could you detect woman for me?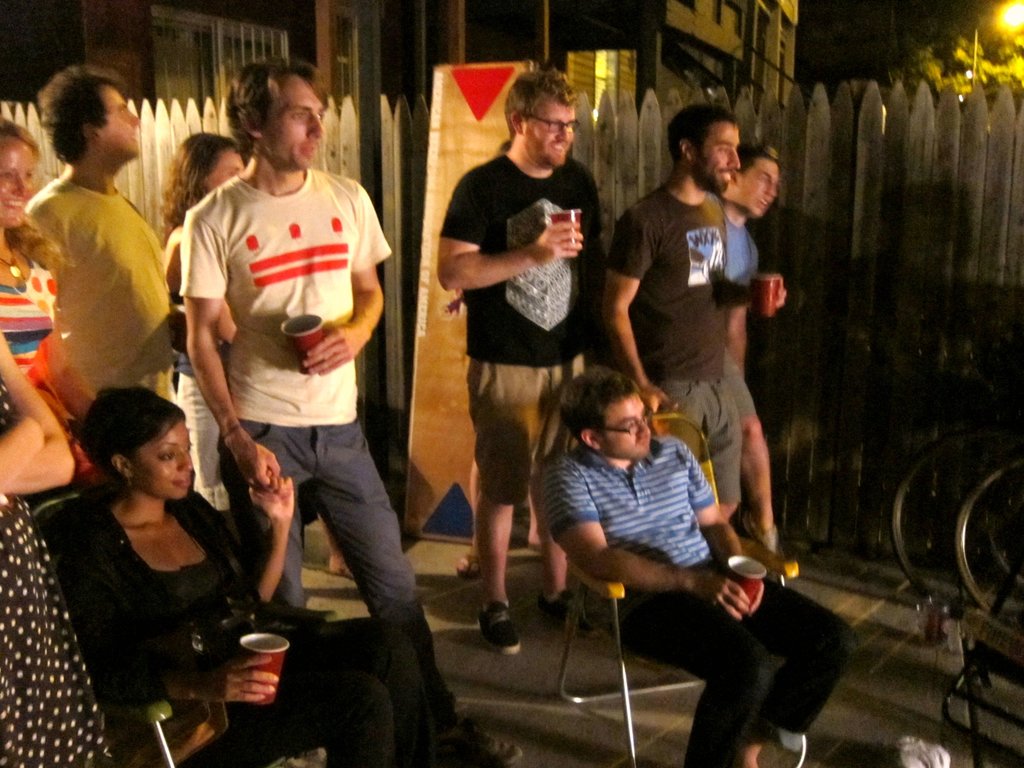
Detection result: [0,116,96,422].
